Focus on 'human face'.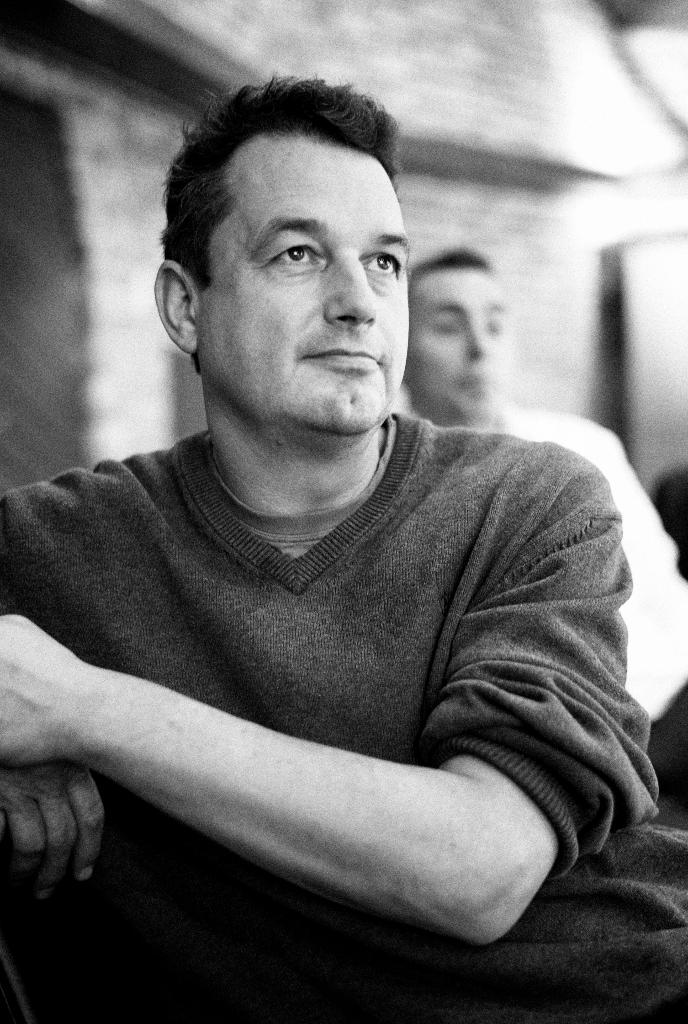
Focused at [left=196, top=138, right=413, bottom=430].
